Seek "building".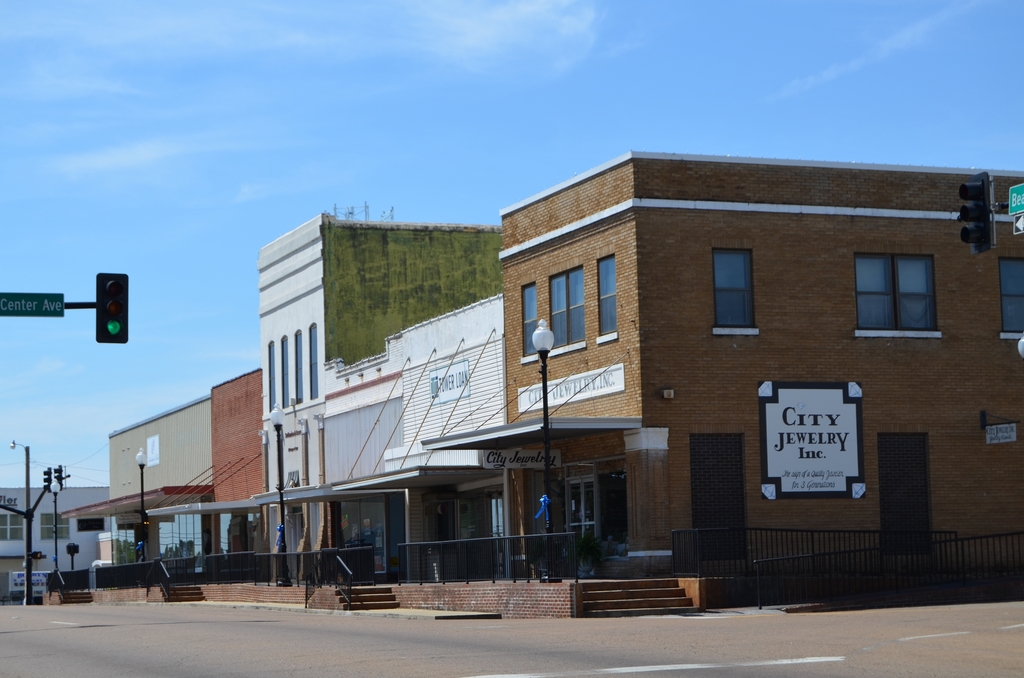
box(394, 293, 512, 572).
